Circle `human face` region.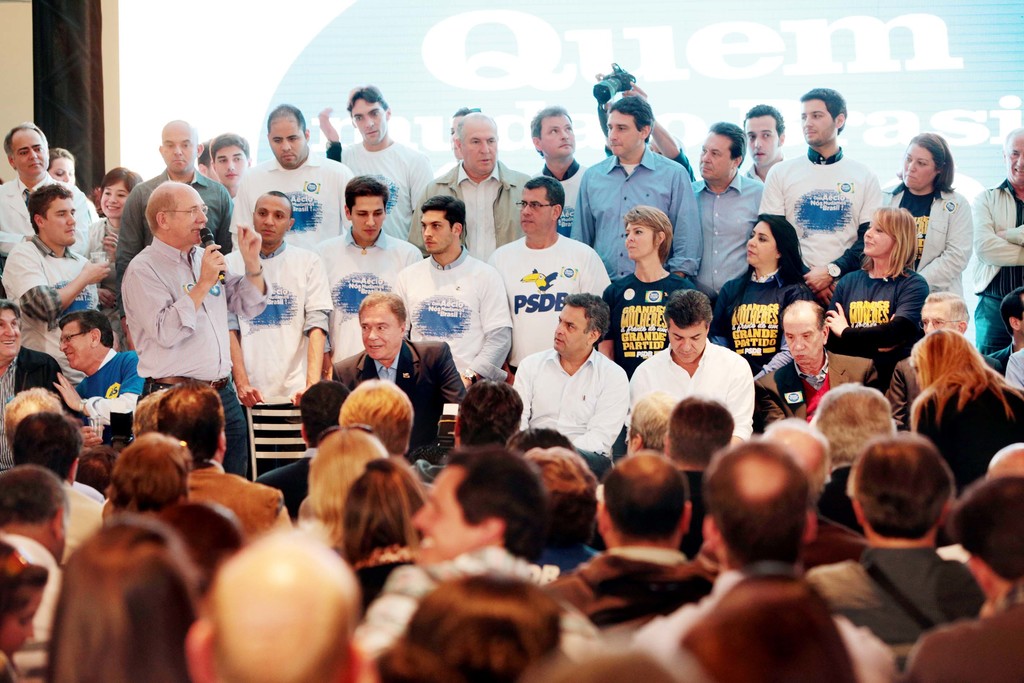
Region: pyautogui.locateOnScreen(782, 308, 822, 364).
